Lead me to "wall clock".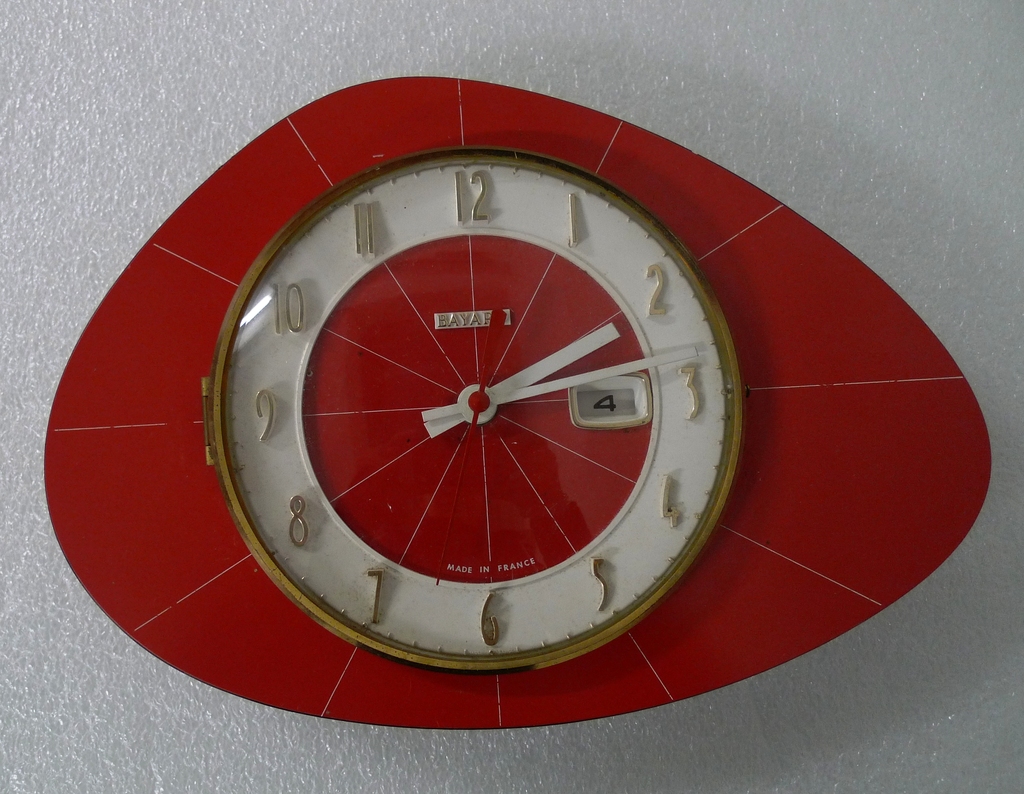
Lead to x1=204, y1=150, x2=749, y2=688.
